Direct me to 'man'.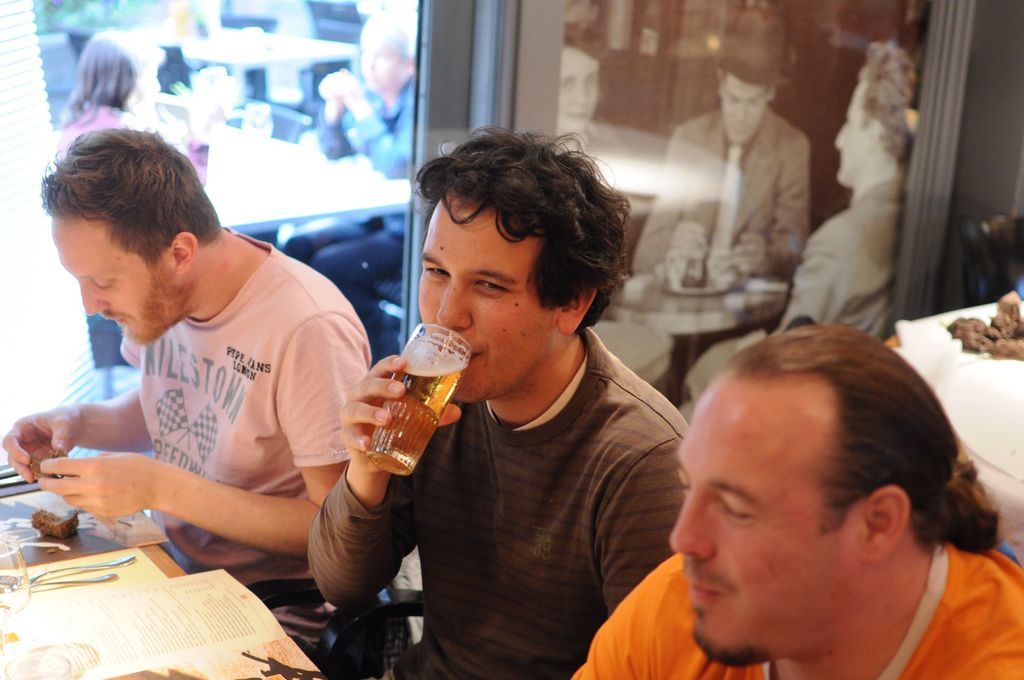
Direction: l=535, t=19, r=640, b=166.
